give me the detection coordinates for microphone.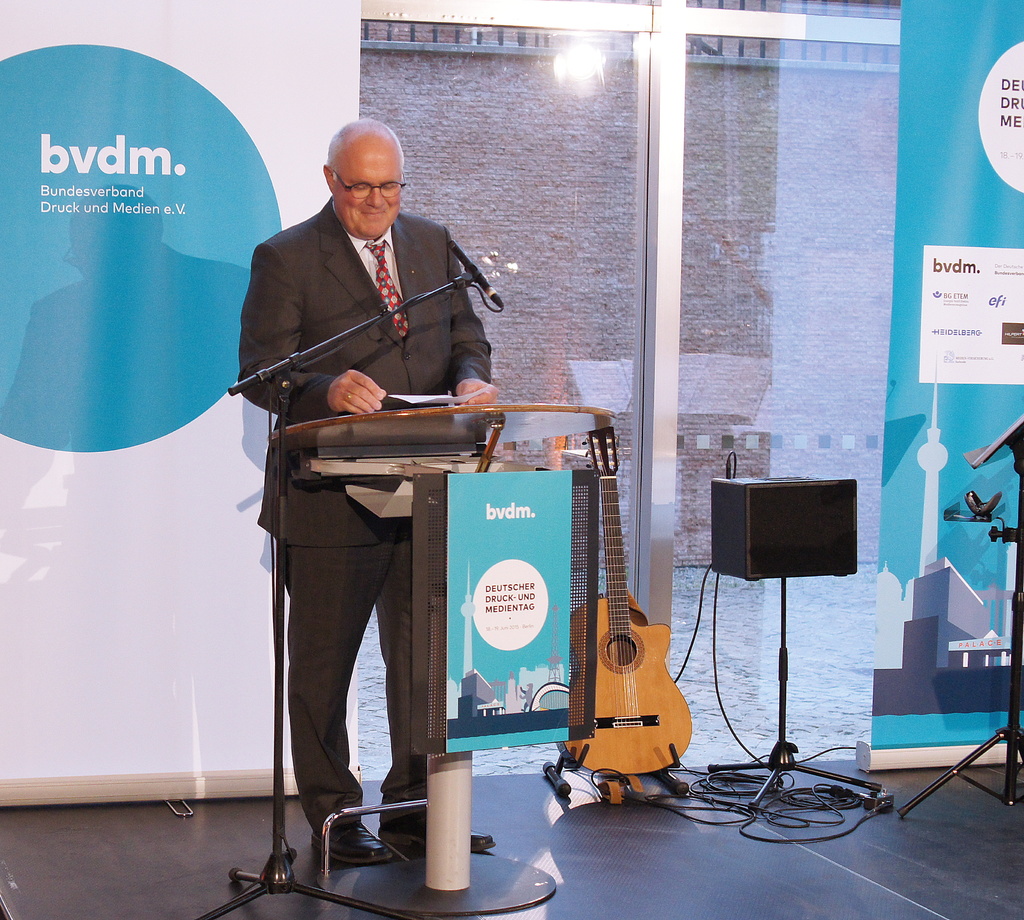
445 238 490 292.
